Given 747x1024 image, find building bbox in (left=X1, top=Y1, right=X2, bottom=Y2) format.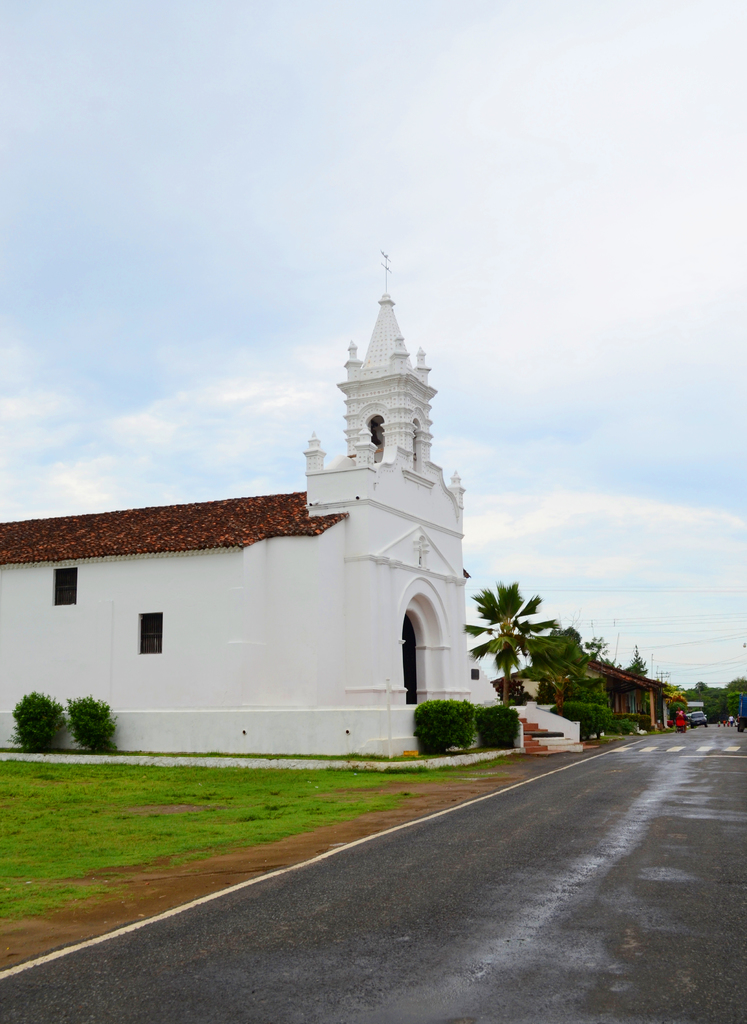
(left=496, top=659, right=661, bottom=724).
